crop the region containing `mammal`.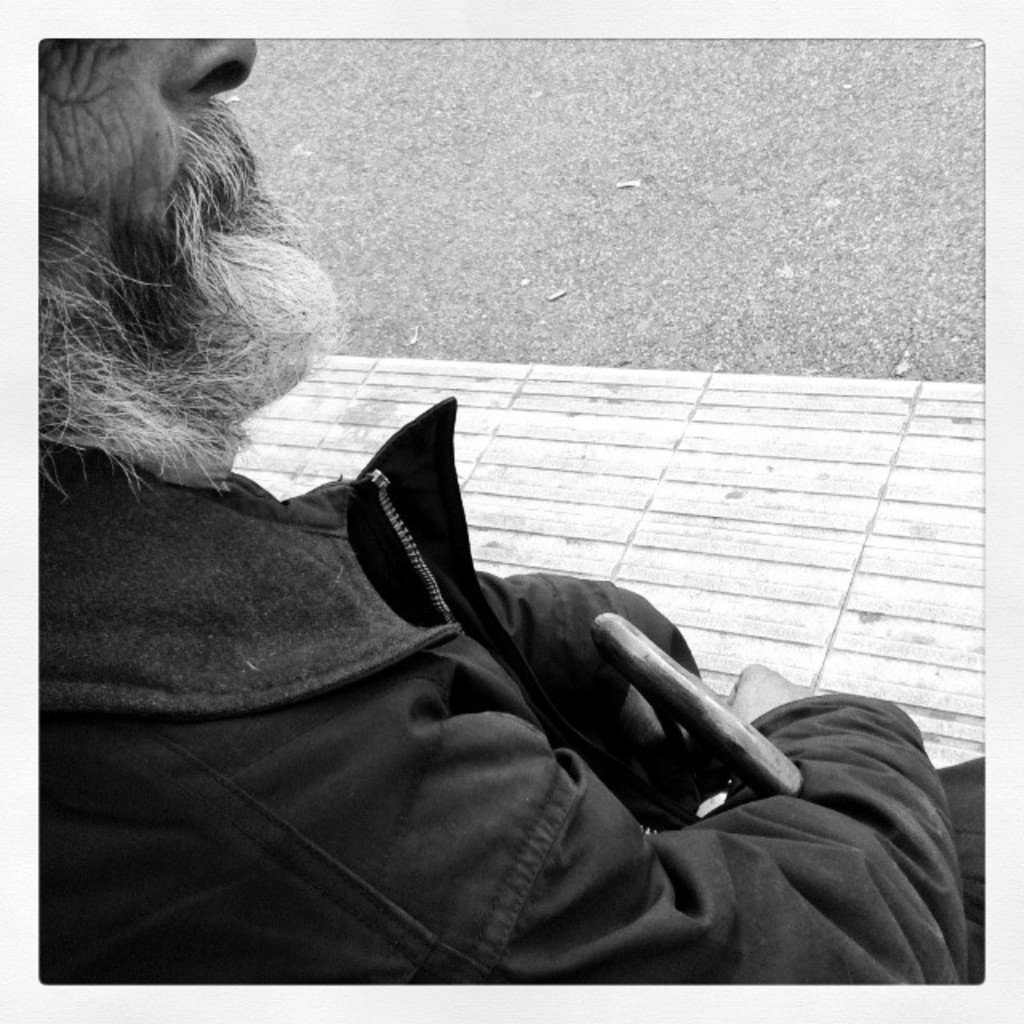
Crop region: (3,16,982,1013).
